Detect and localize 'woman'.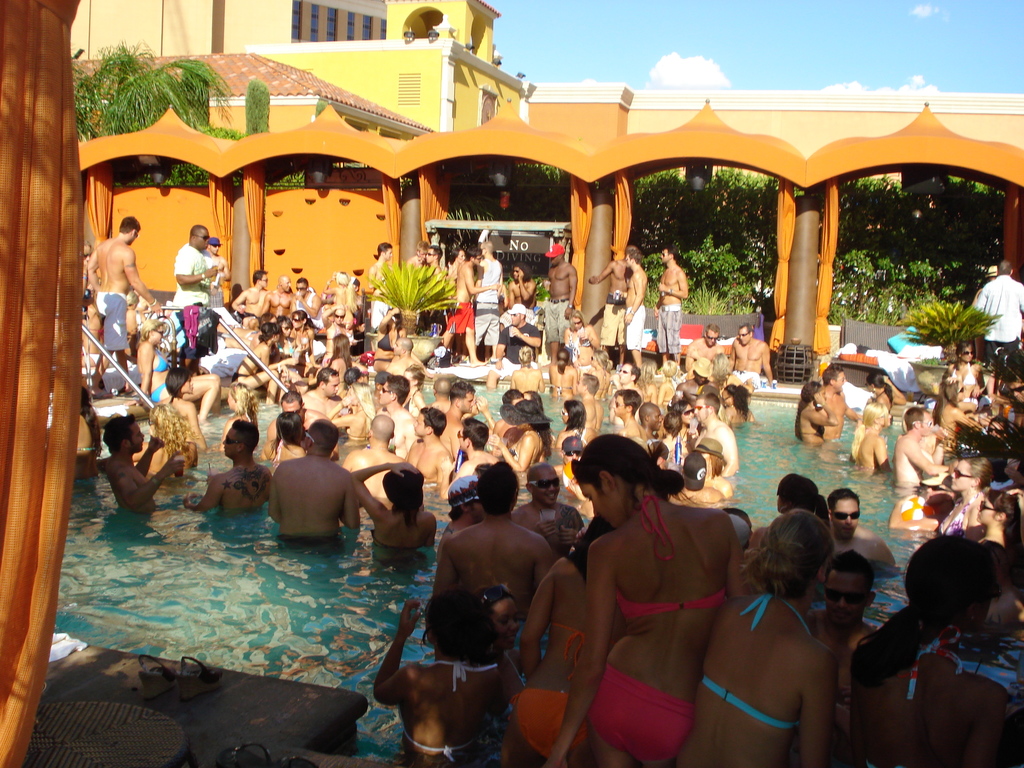
Localized at x1=565, y1=310, x2=599, y2=381.
